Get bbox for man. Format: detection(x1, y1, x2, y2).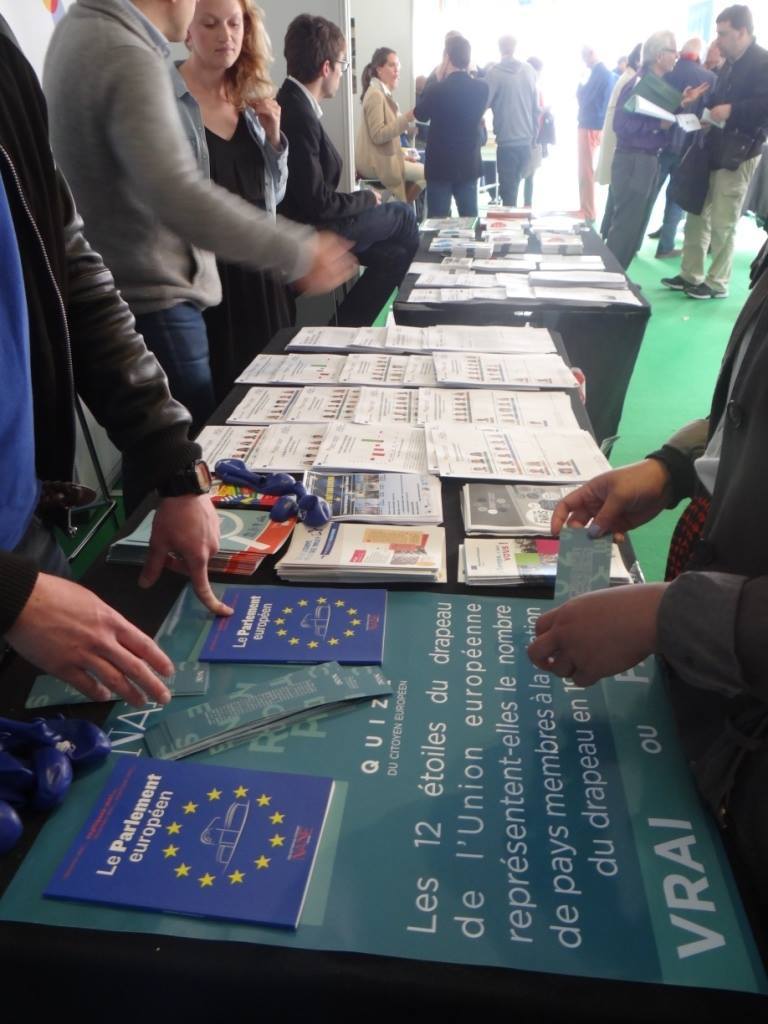
detection(661, 5, 754, 297).
